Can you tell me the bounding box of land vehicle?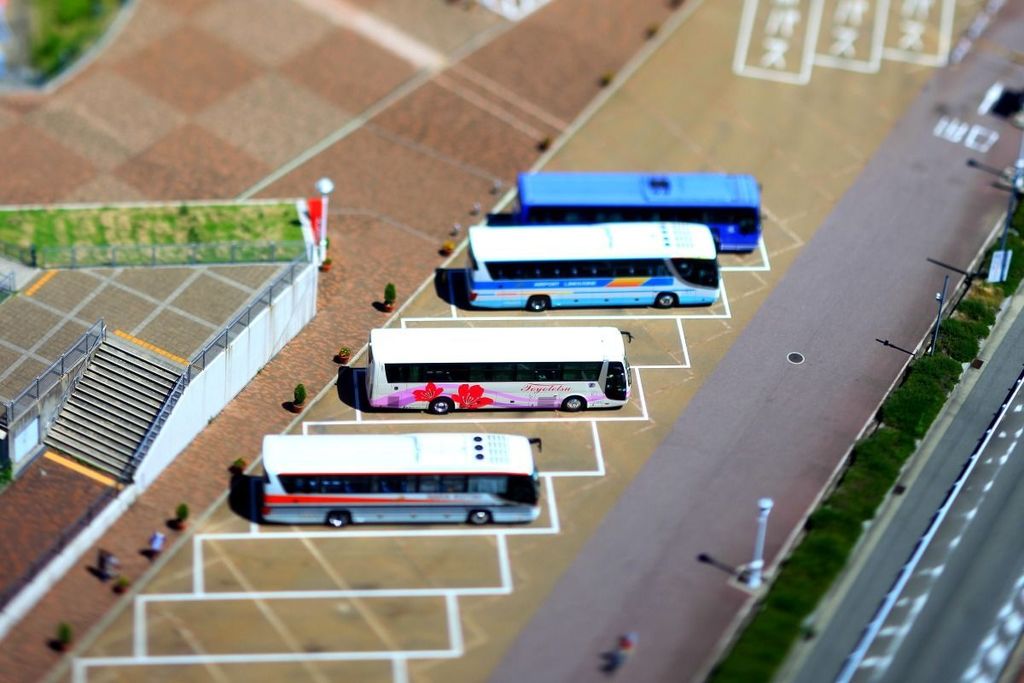
261, 438, 541, 522.
